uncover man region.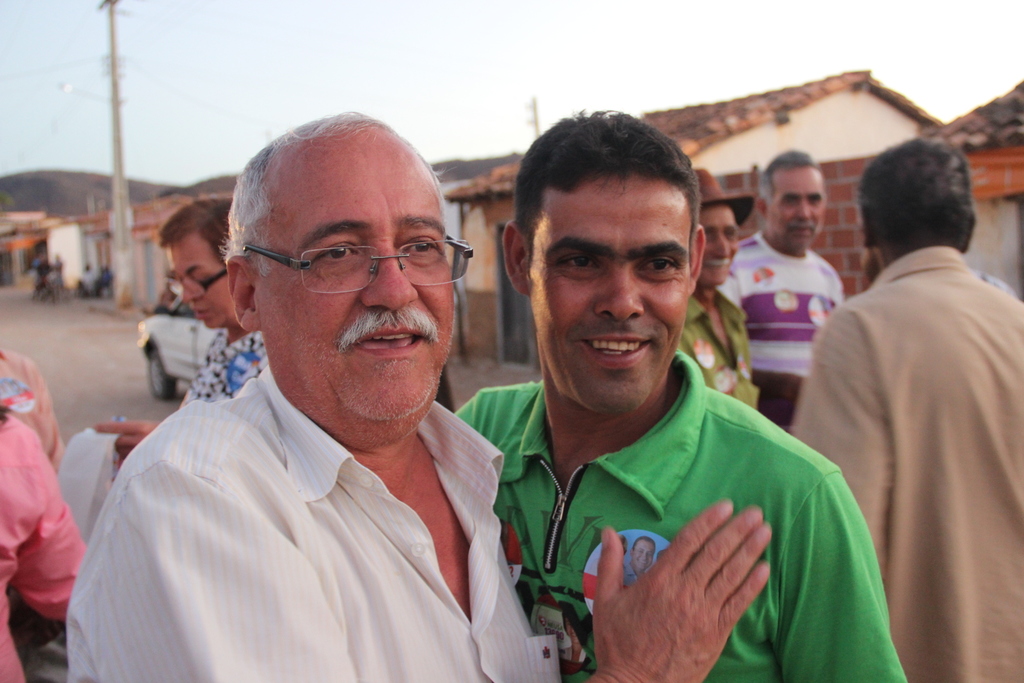
Uncovered: locate(719, 145, 846, 432).
